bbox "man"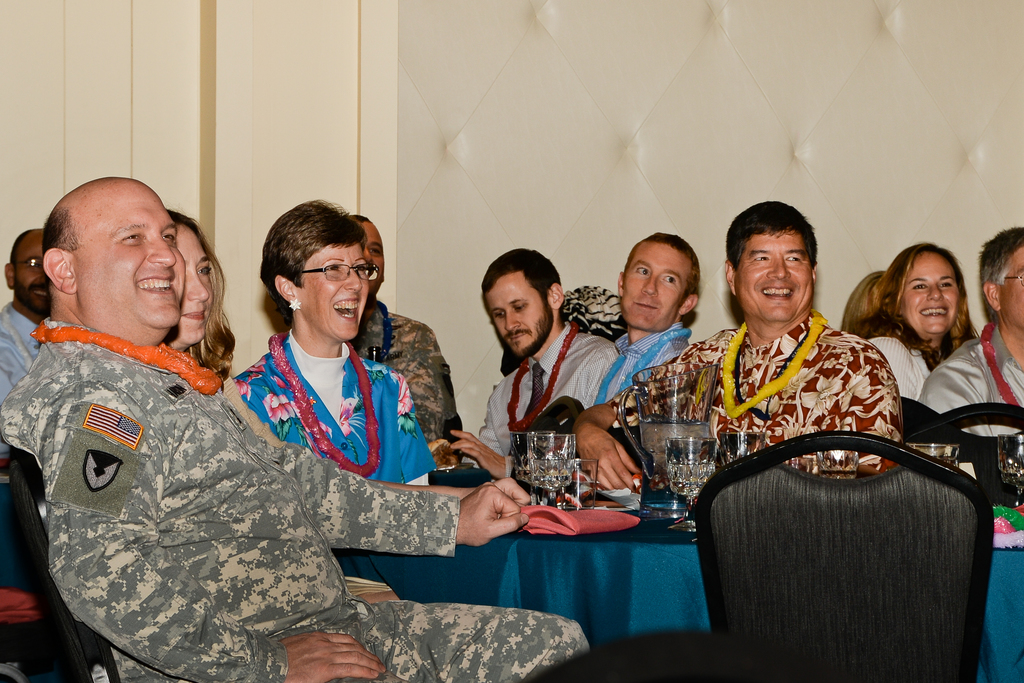
bbox=(585, 230, 699, 406)
